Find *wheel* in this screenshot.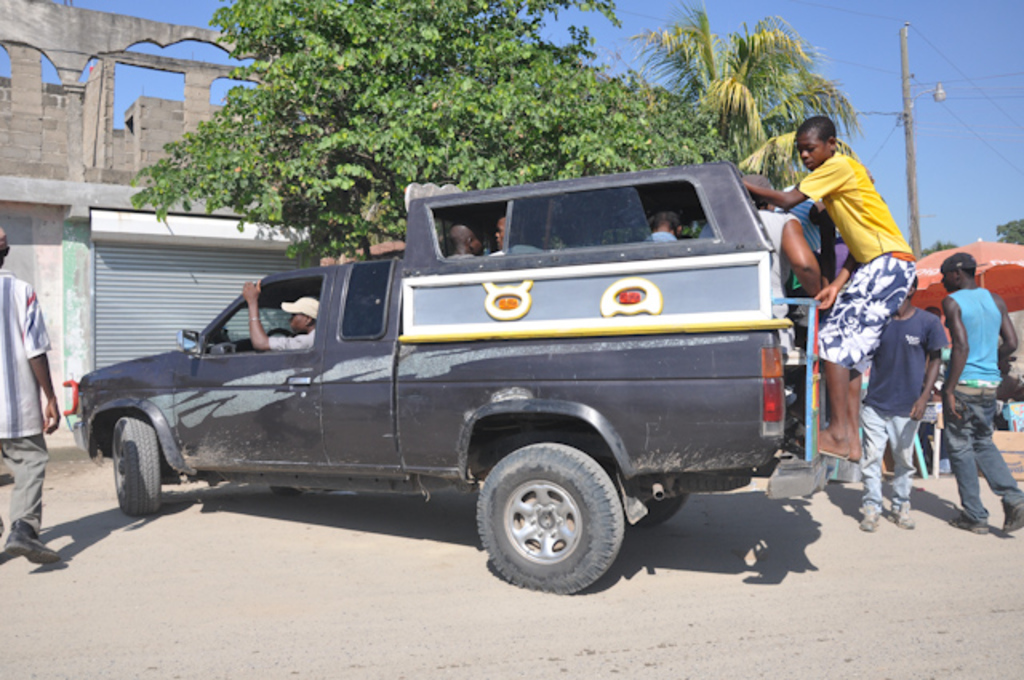
The bounding box for *wheel* is BBox(98, 414, 166, 531).
